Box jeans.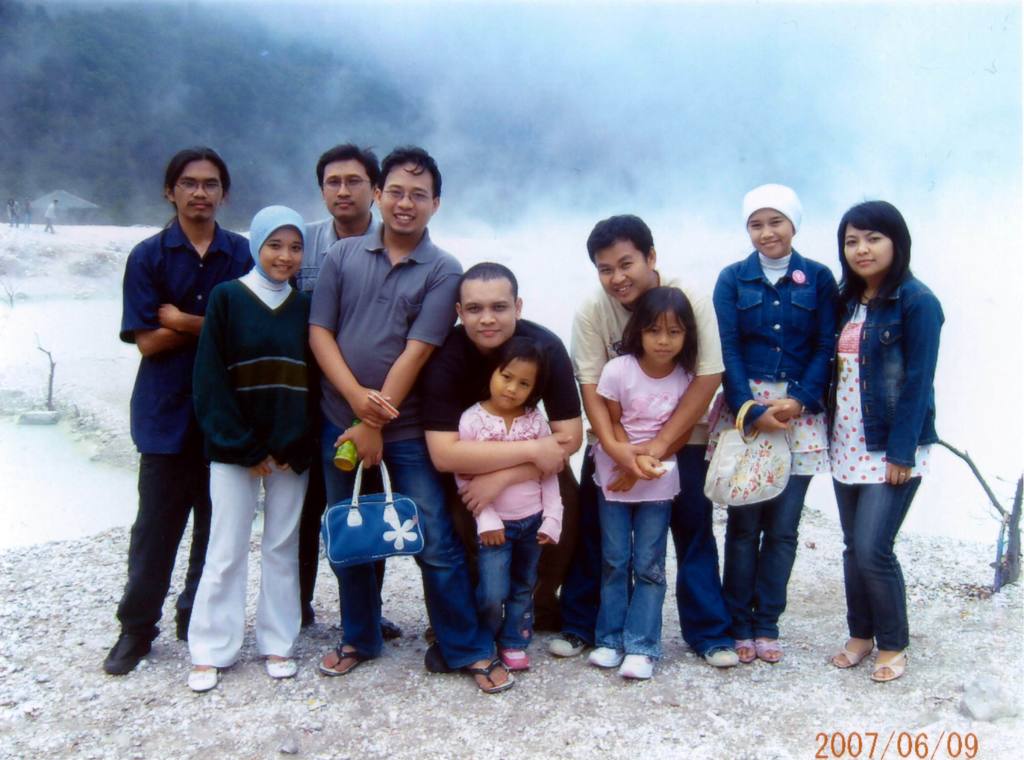
[x1=111, y1=454, x2=208, y2=624].
